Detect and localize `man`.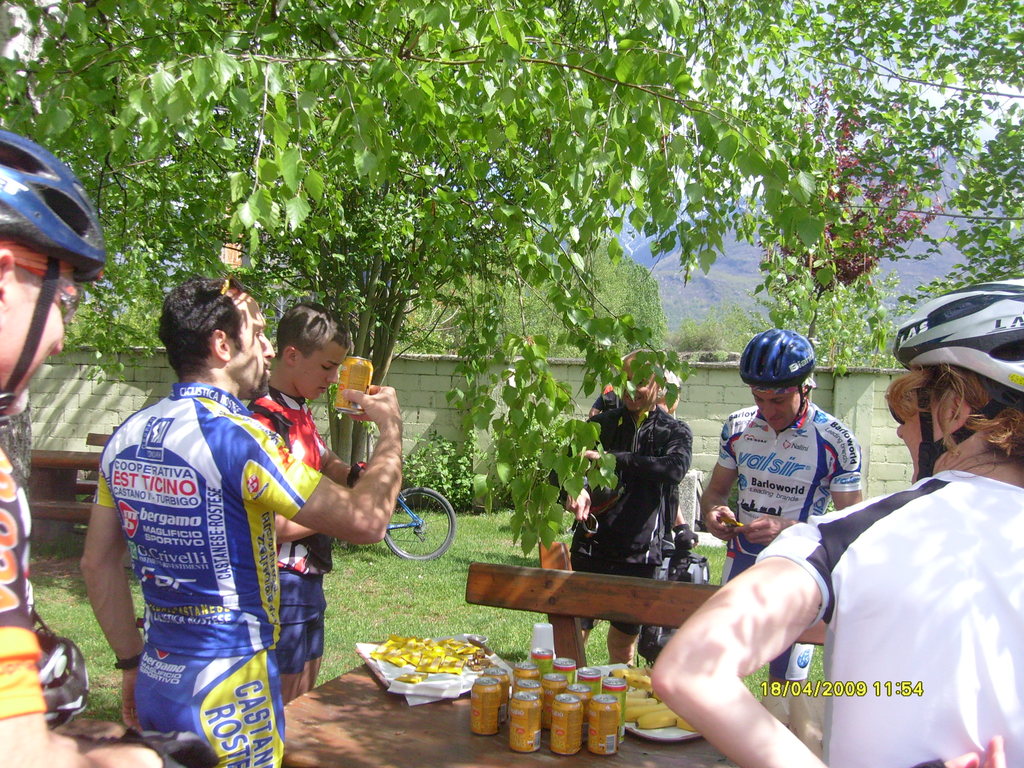
Localized at {"x1": 79, "y1": 275, "x2": 403, "y2": 767}.
